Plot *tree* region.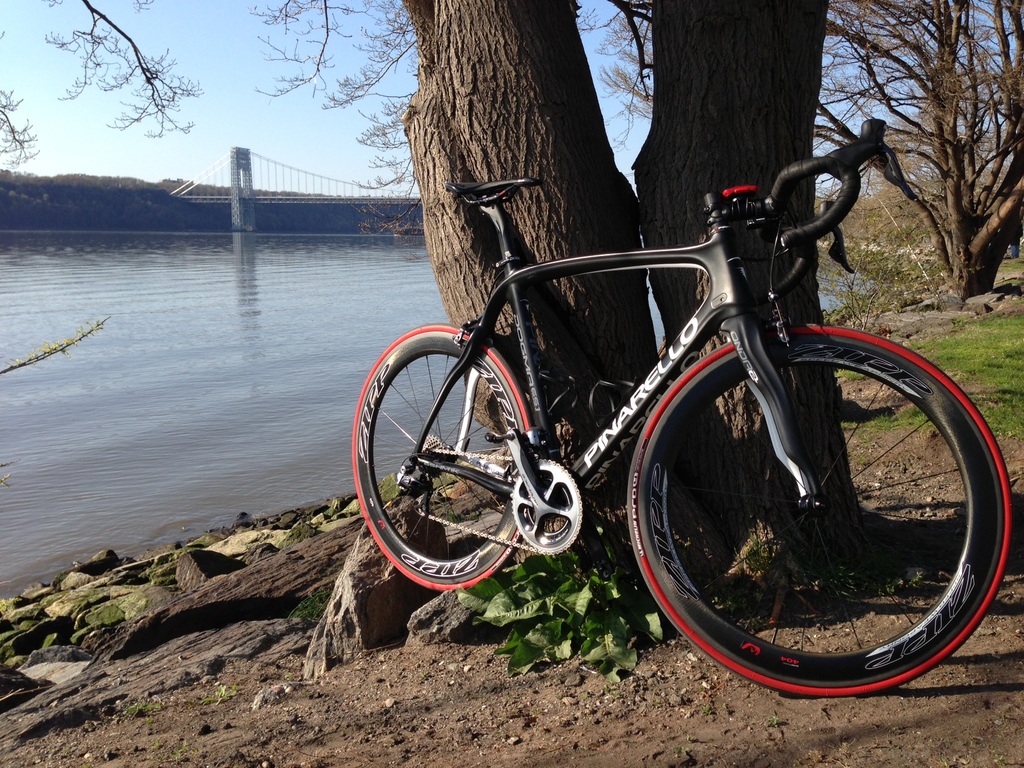
Plotted at <region>395, 0, 868, 577</region>.
